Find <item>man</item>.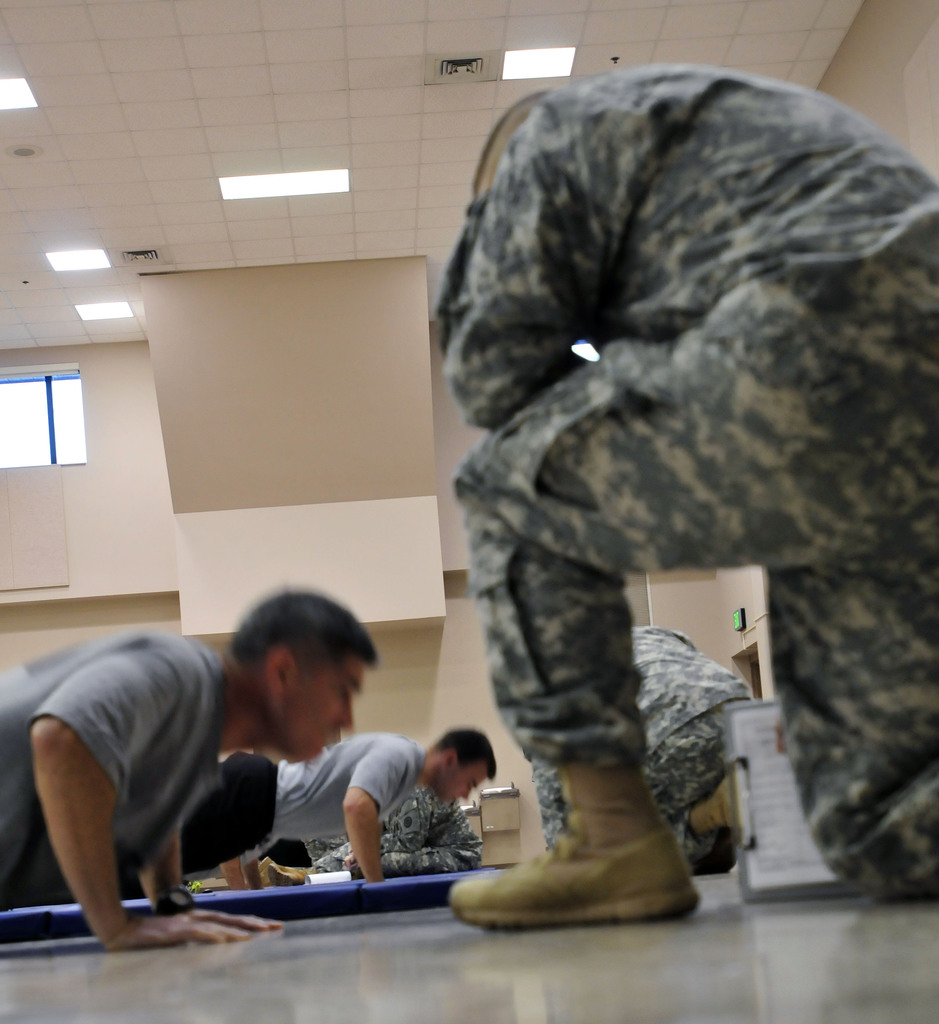
Rect(0, 589, 374, 952).
